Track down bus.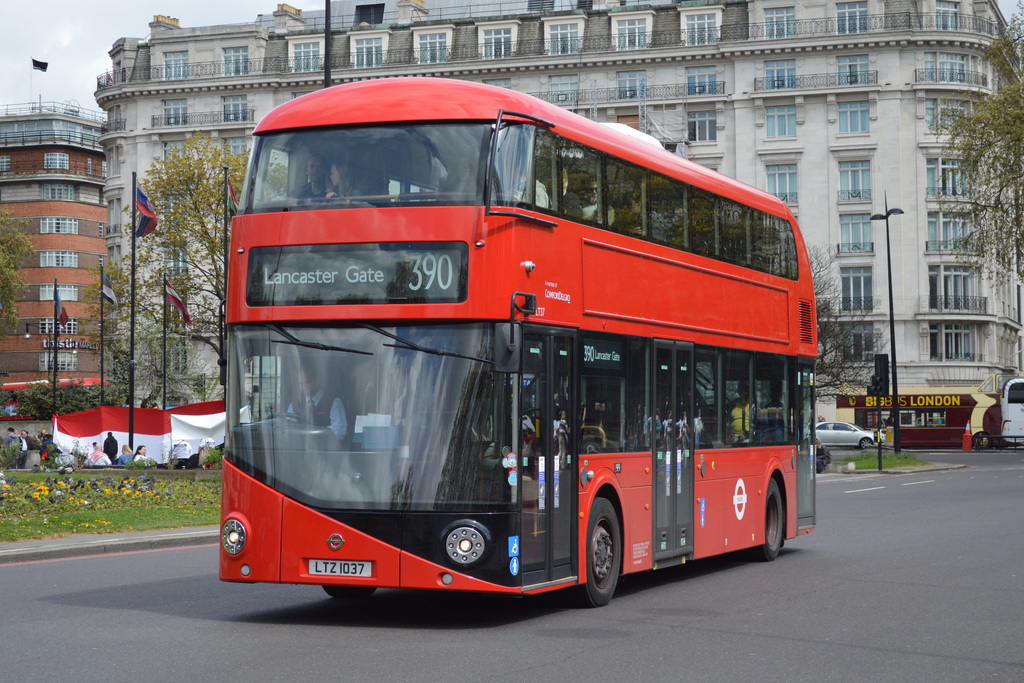
Tracked to region(223, 75, 822, 611).
